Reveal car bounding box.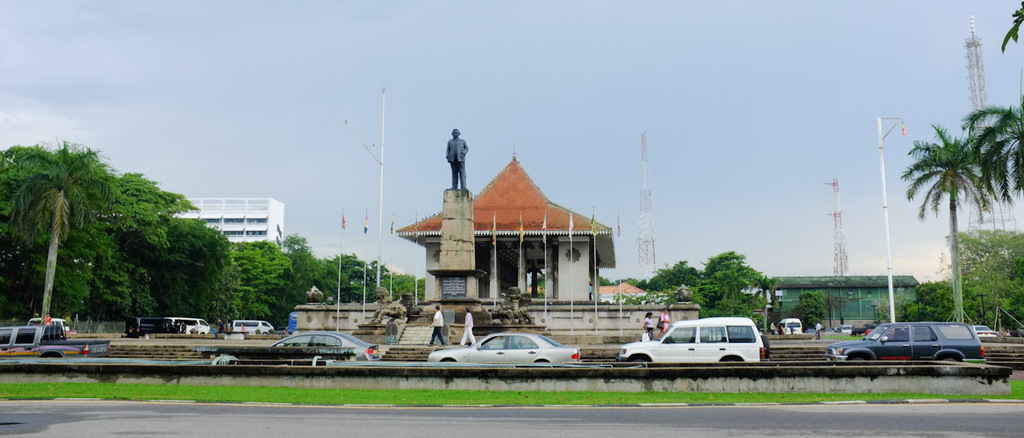
Revealed: {"left": 973, "top": 324, "right": 998, "bottom": 338}.
